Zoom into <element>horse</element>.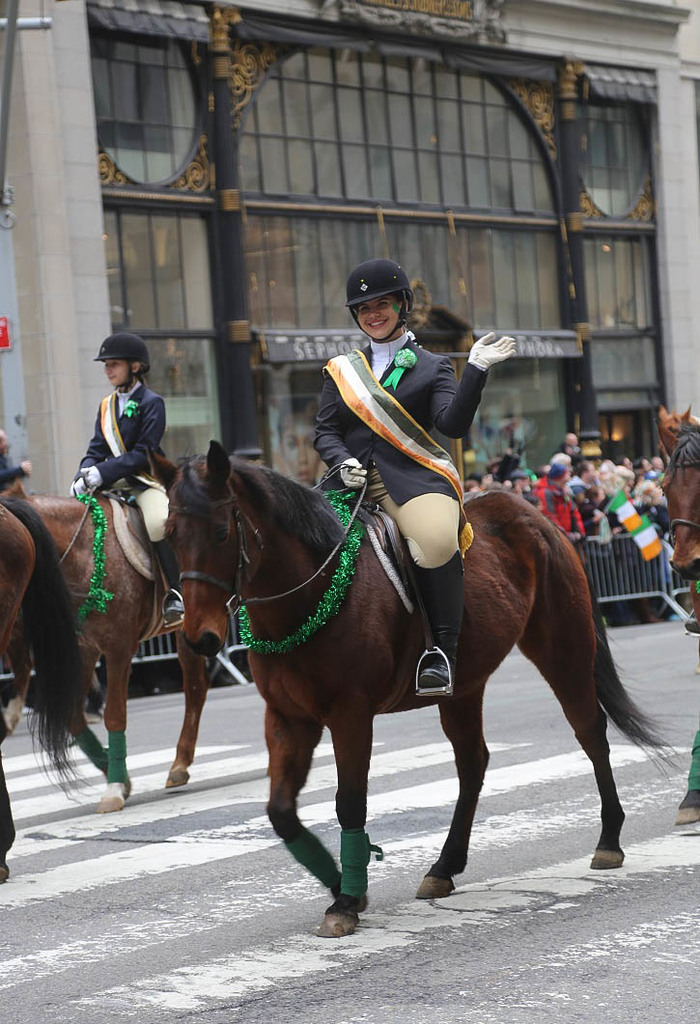
Zoom target: region(655, 420, 699, 827).
